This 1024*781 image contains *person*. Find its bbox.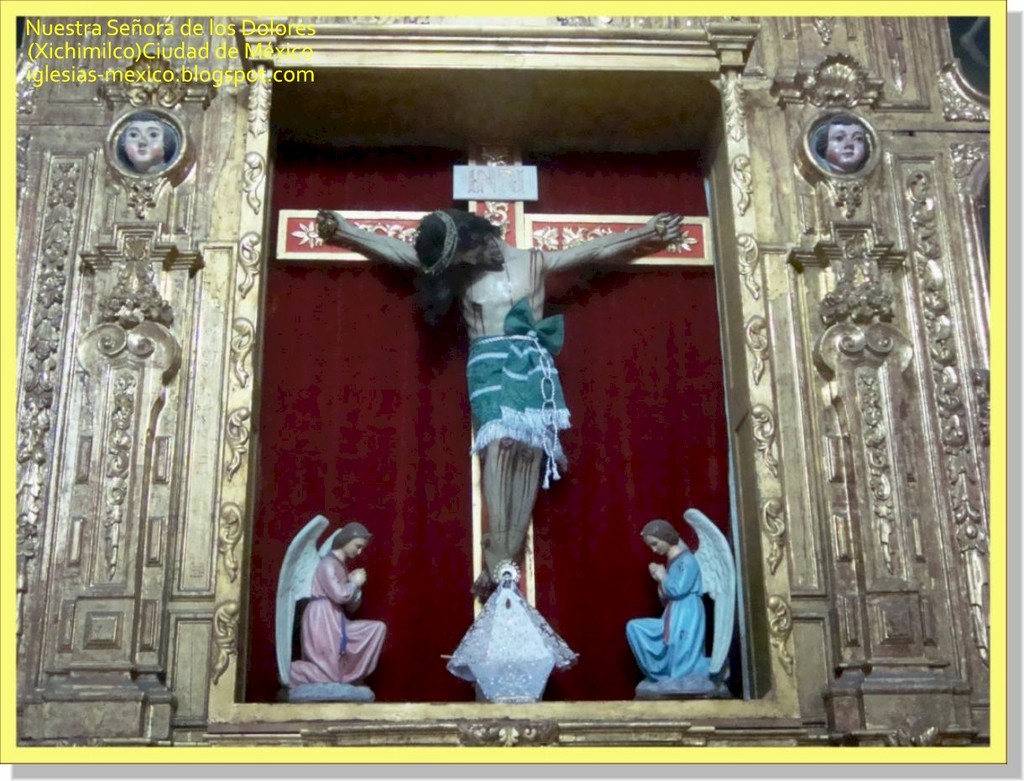
625:514:717:690.
